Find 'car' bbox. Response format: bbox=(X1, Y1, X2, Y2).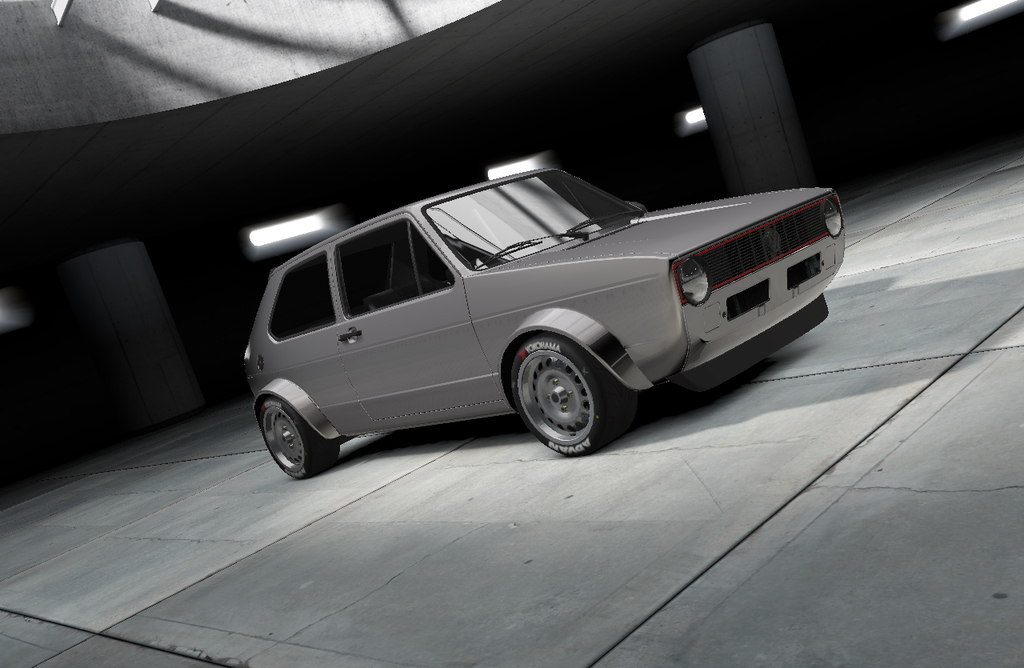
bbox=(237, 160, 845, 485).
